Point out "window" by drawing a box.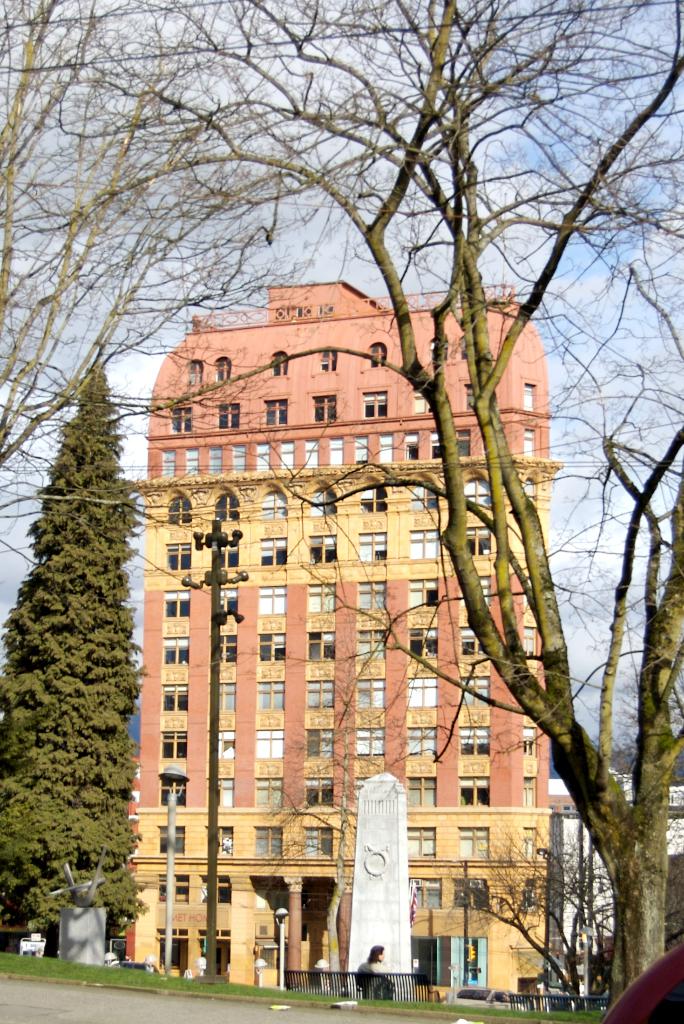
519,729,533,764.
